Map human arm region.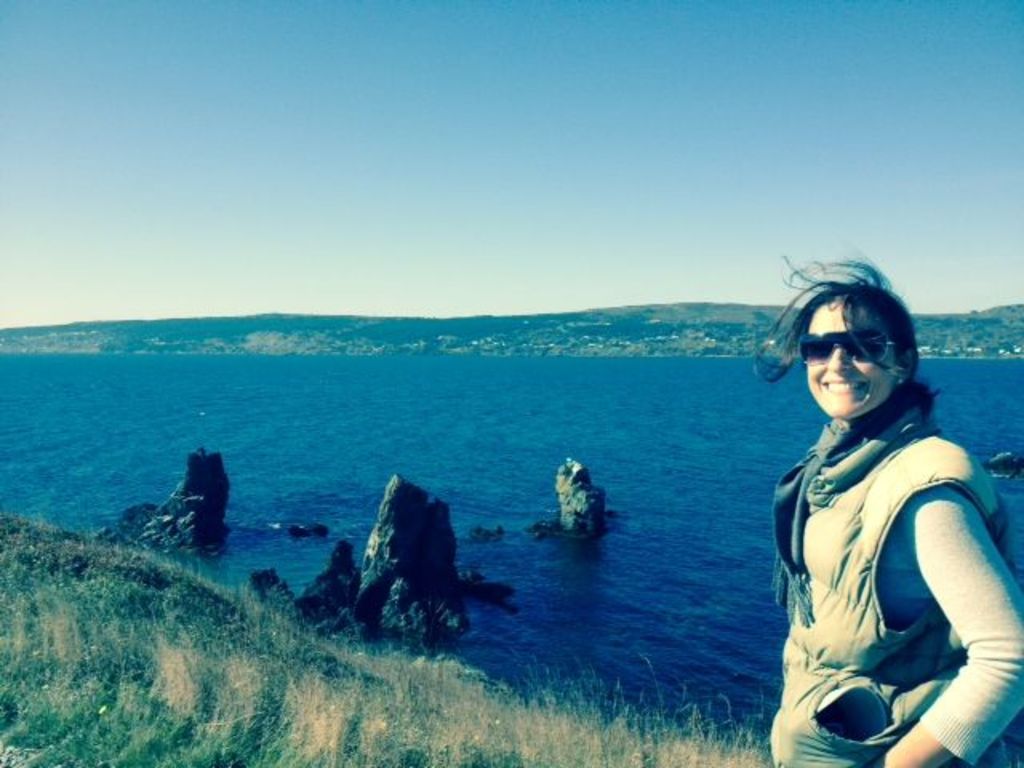
Mapped to box=[883, 454, 1006, 742].
